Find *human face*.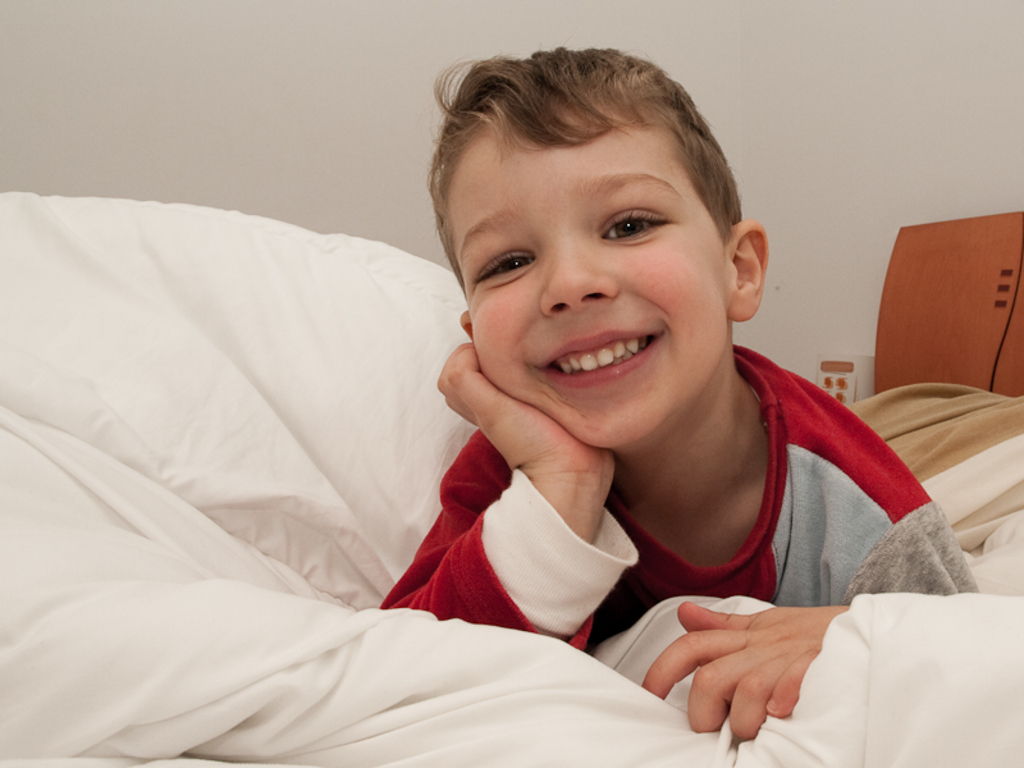
bbox(457, 131, 726, 460).
